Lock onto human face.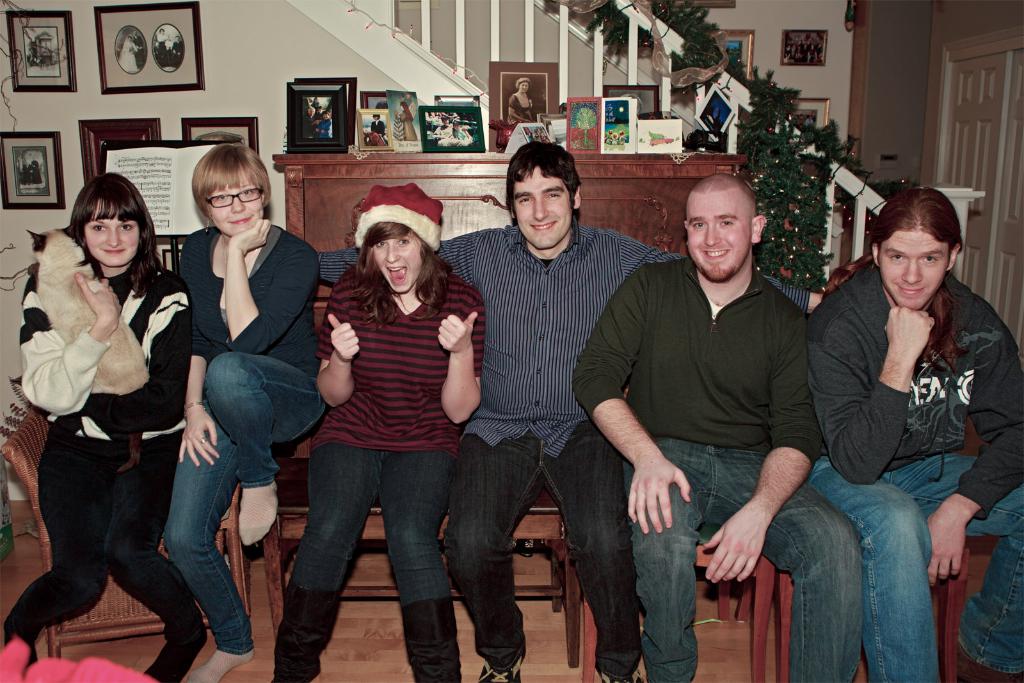
Locked: 83:203:140:266.
